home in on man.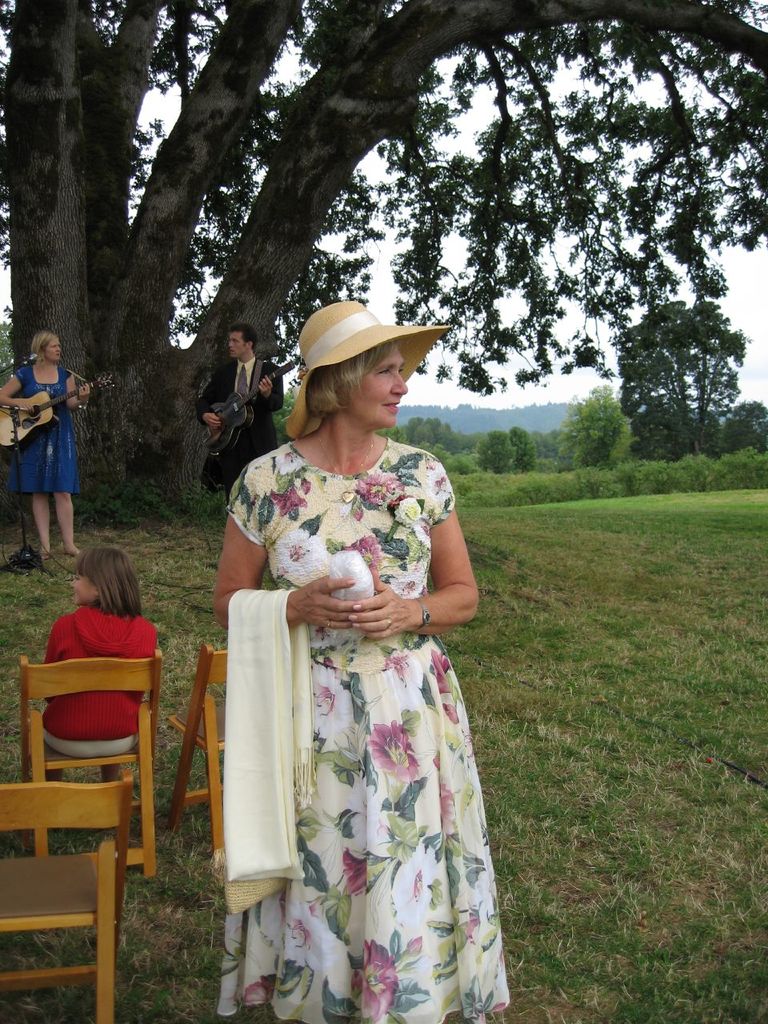
Homed in at box=[194, 324, 289, 520].
